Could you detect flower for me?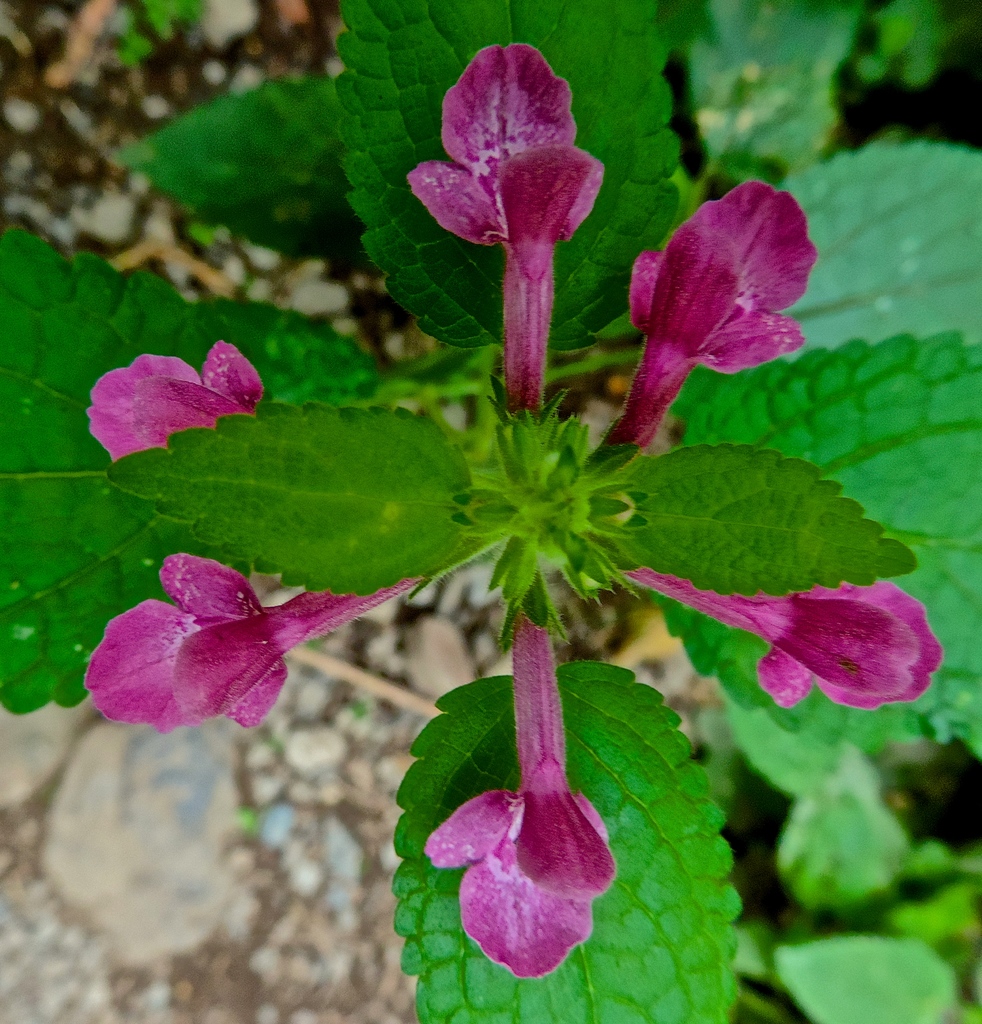
Detection result: [593, 173, 825, 467].
